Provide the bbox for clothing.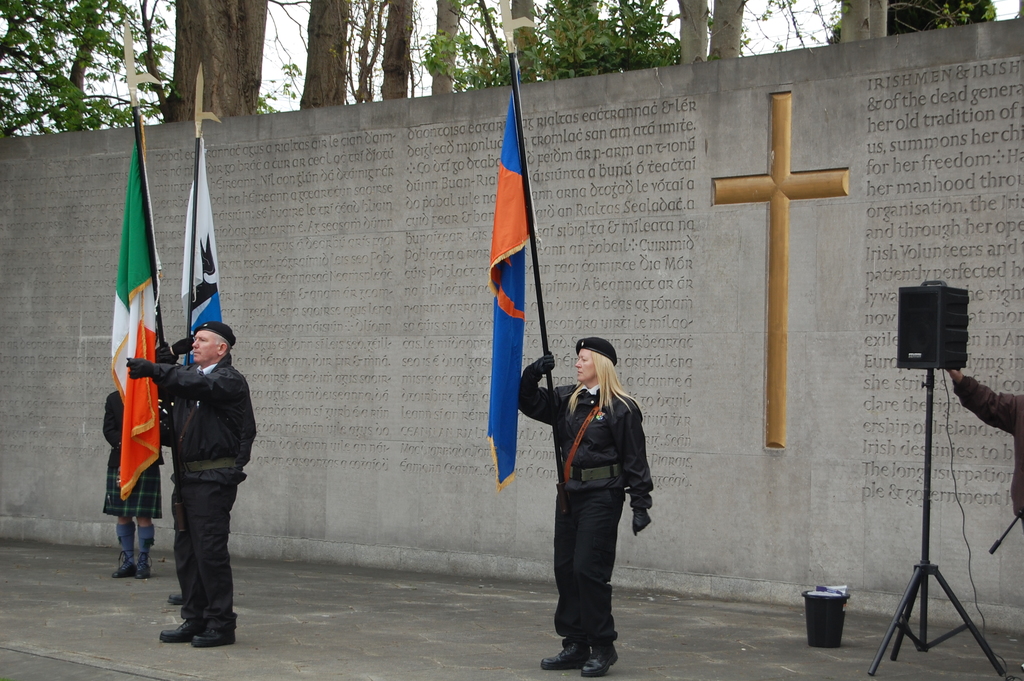
150 365 264 611.
